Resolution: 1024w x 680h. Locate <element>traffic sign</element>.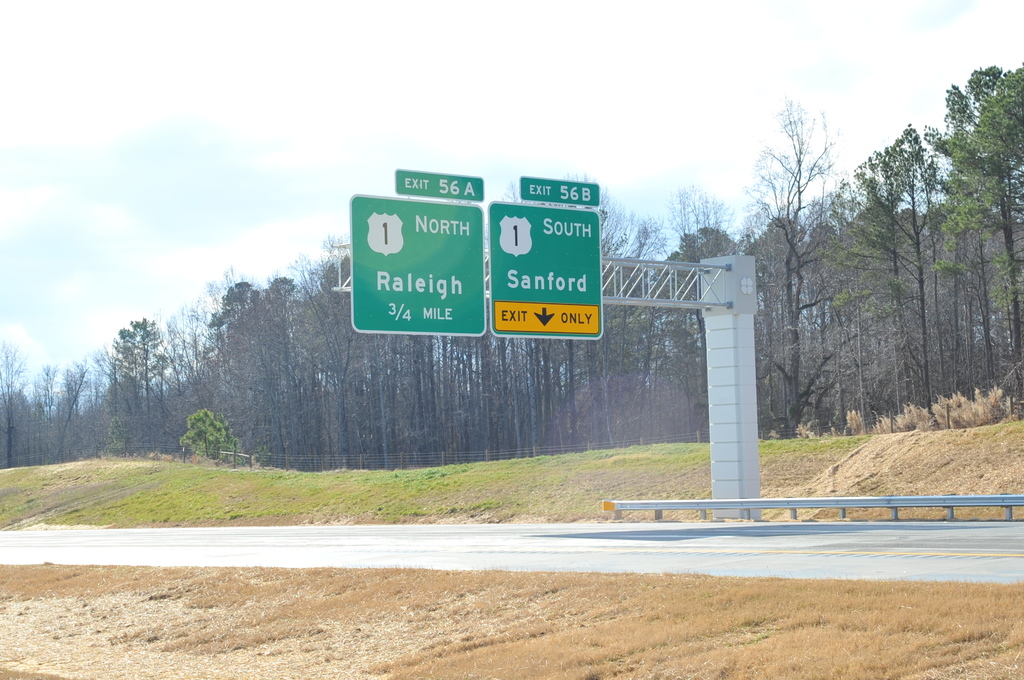
<box>514,180,596,201</box>.
